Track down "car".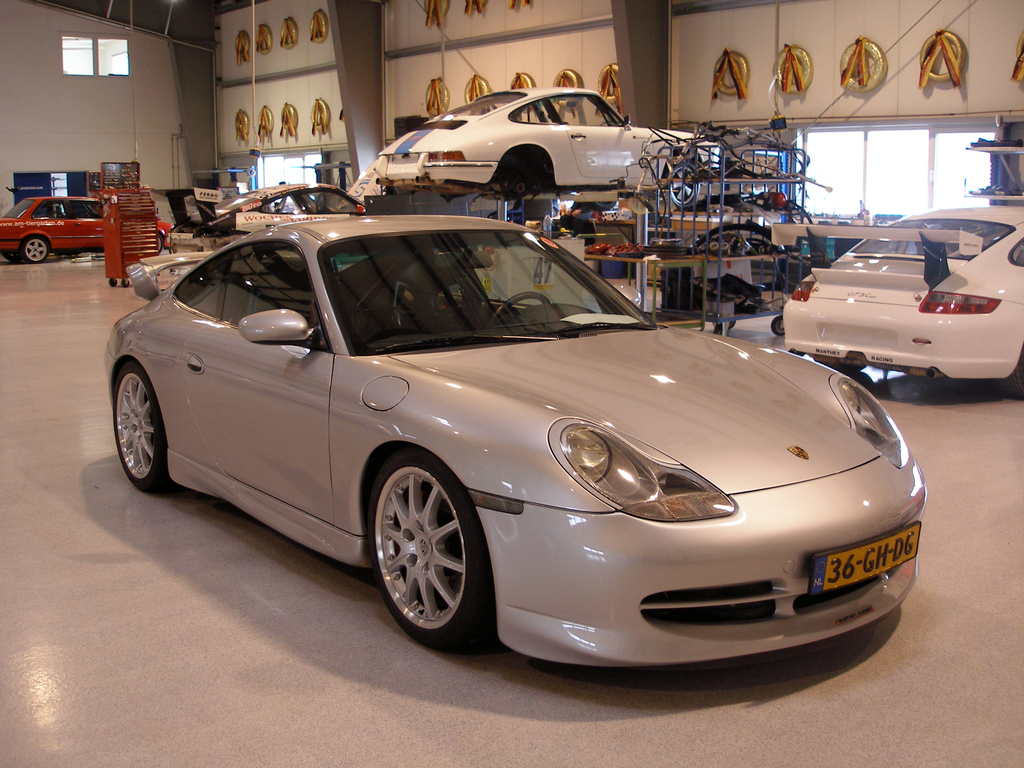
Tracked to left=197, top=177, right=356, bottom=233.
